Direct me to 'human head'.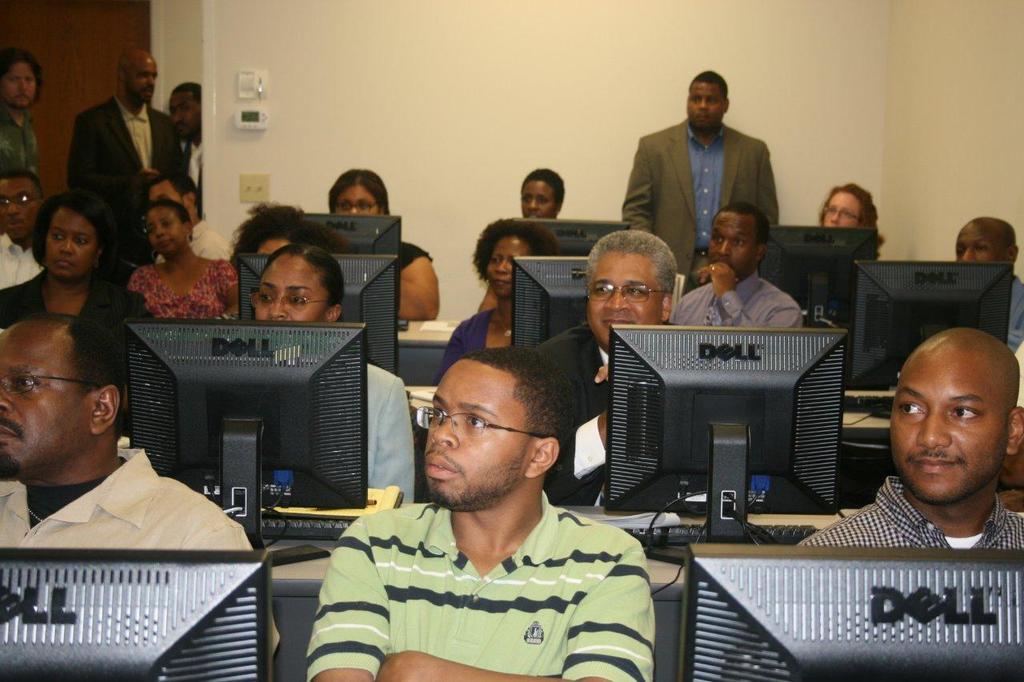
Direction: bbox=[0, 46, 40, 109].
